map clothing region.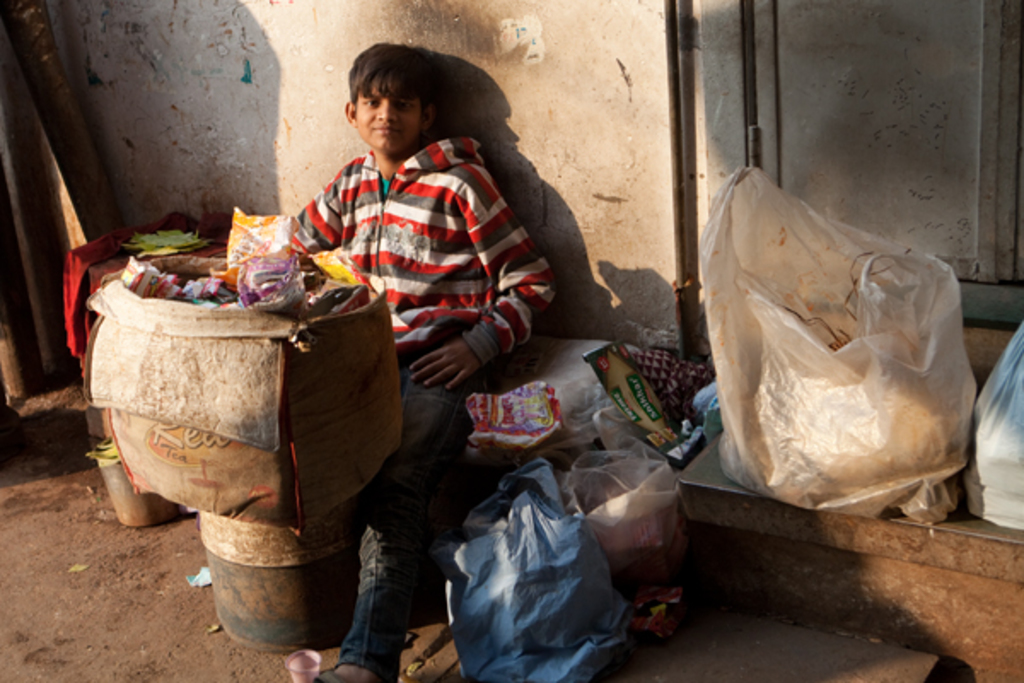
Mapped to 290, 140, 565, 681.
